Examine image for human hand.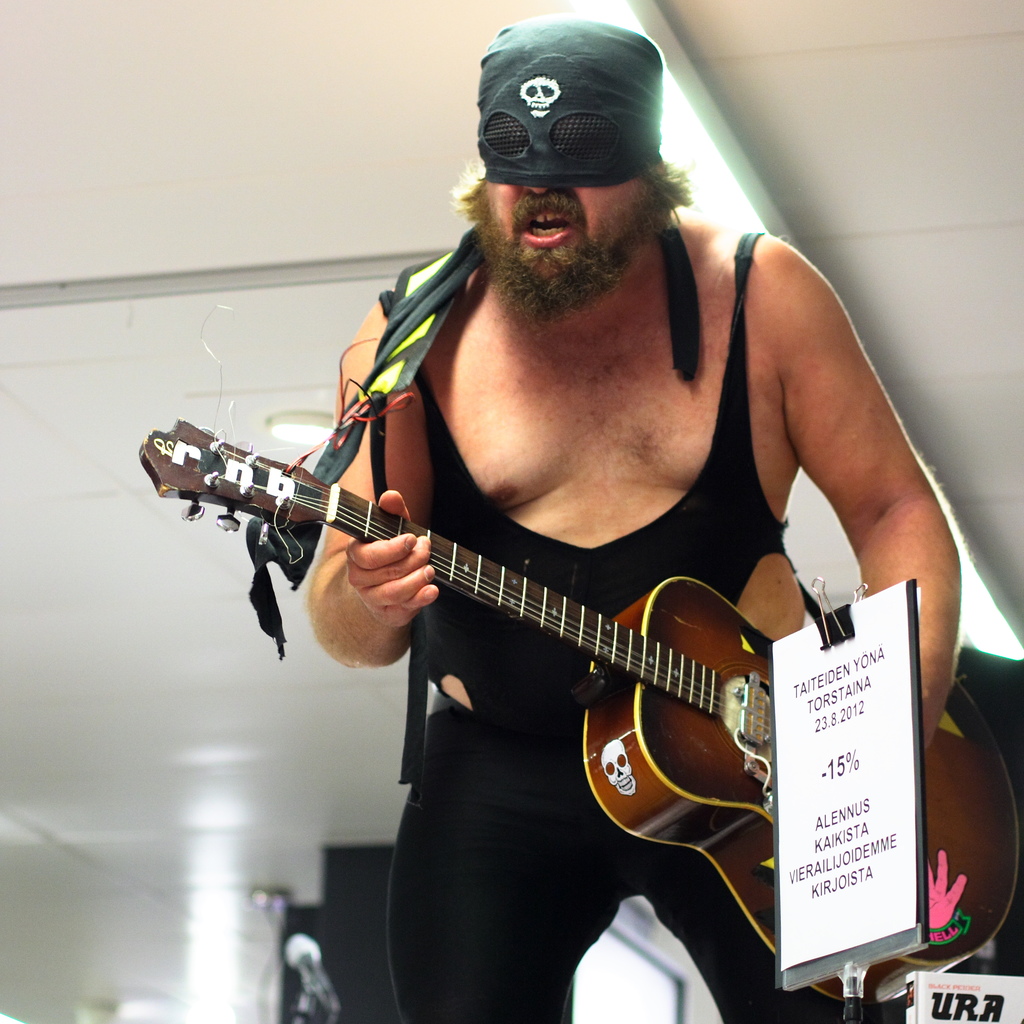
Examination result: [x1=343, y1=481, x2=439, y2=631].
